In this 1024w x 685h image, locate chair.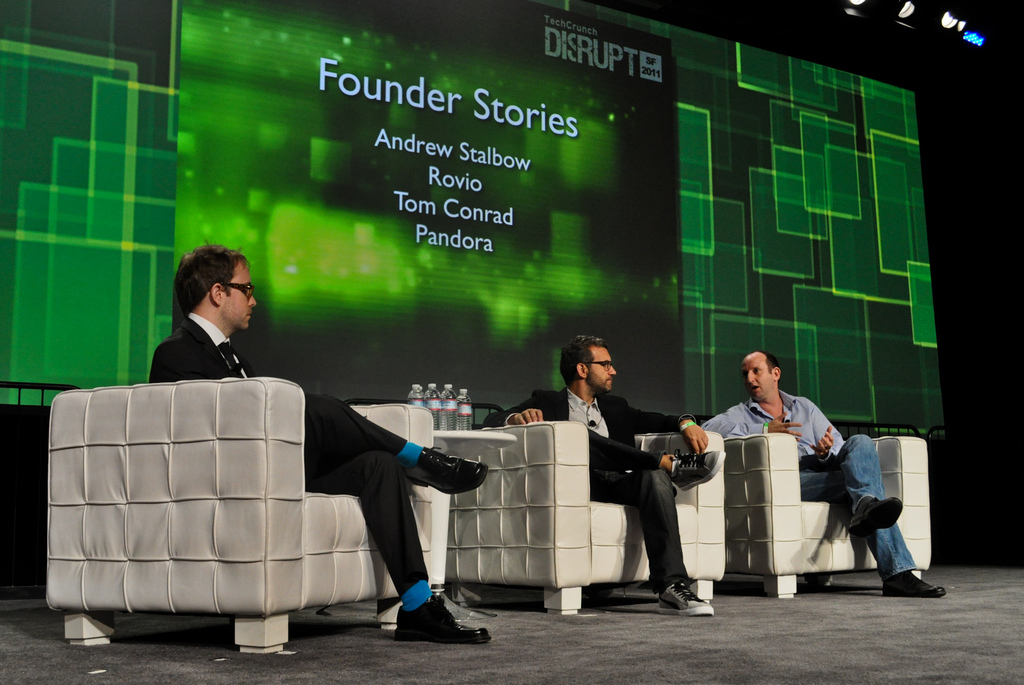
Bounding box: <bbox>45, 374, 407, 684</bbox>.
